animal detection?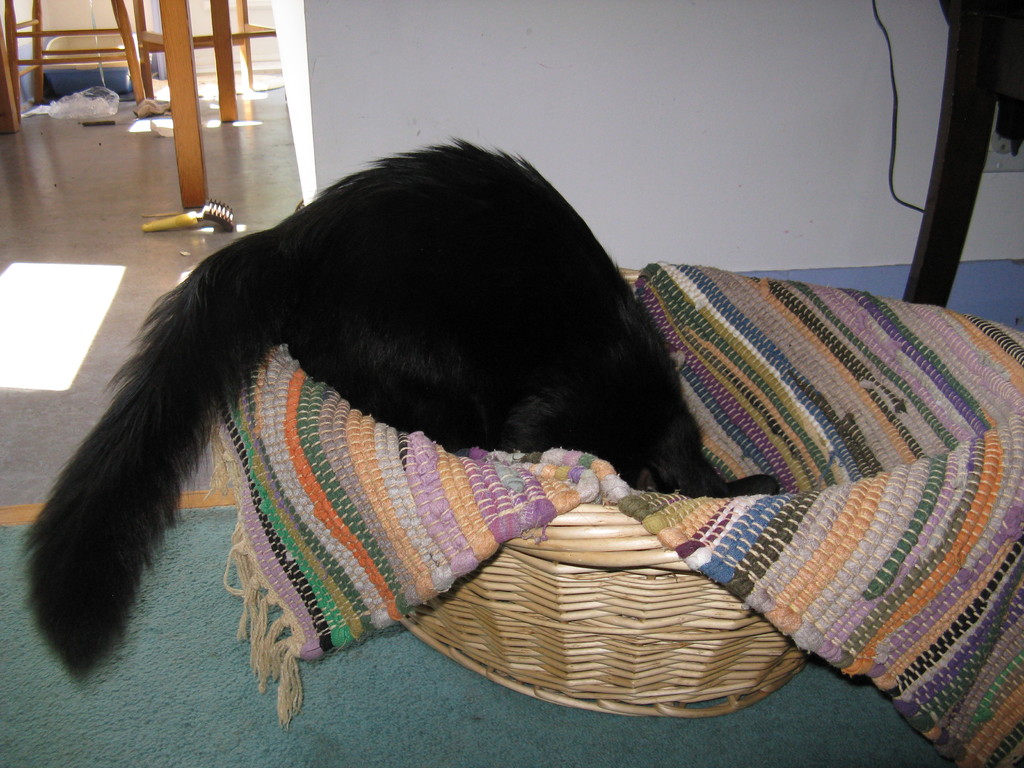
rect(22, 138, 779, 678)
